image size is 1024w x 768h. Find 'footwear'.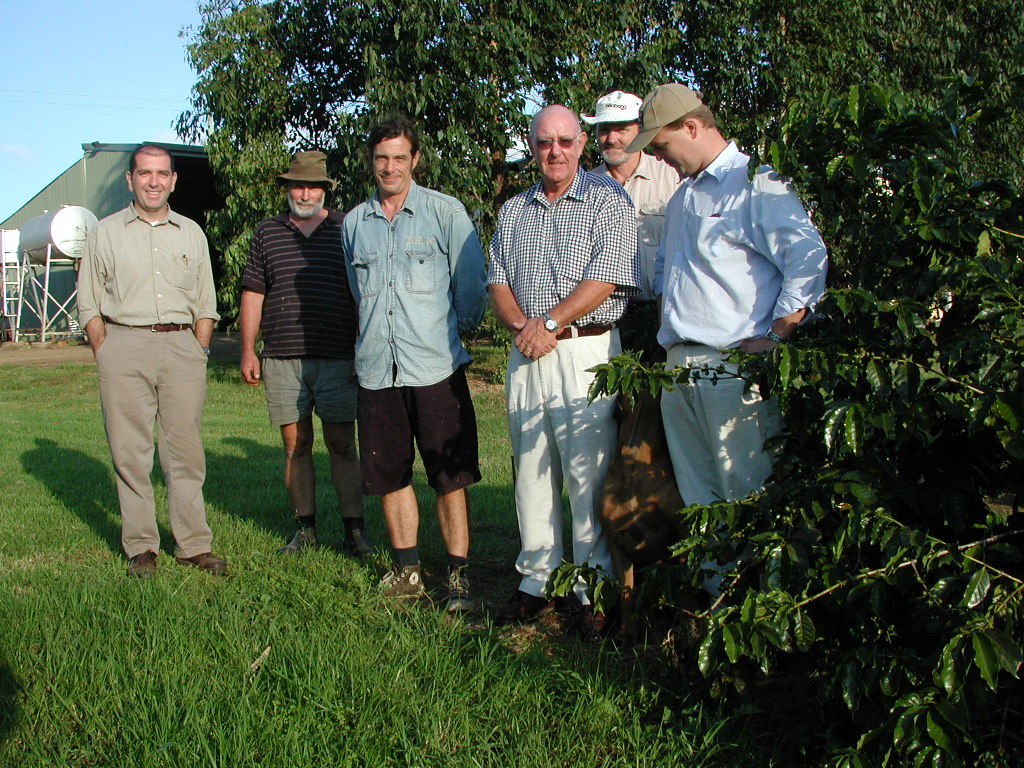
{"left": 368, "top": 555, "right": 429, "bottom": 606}.
